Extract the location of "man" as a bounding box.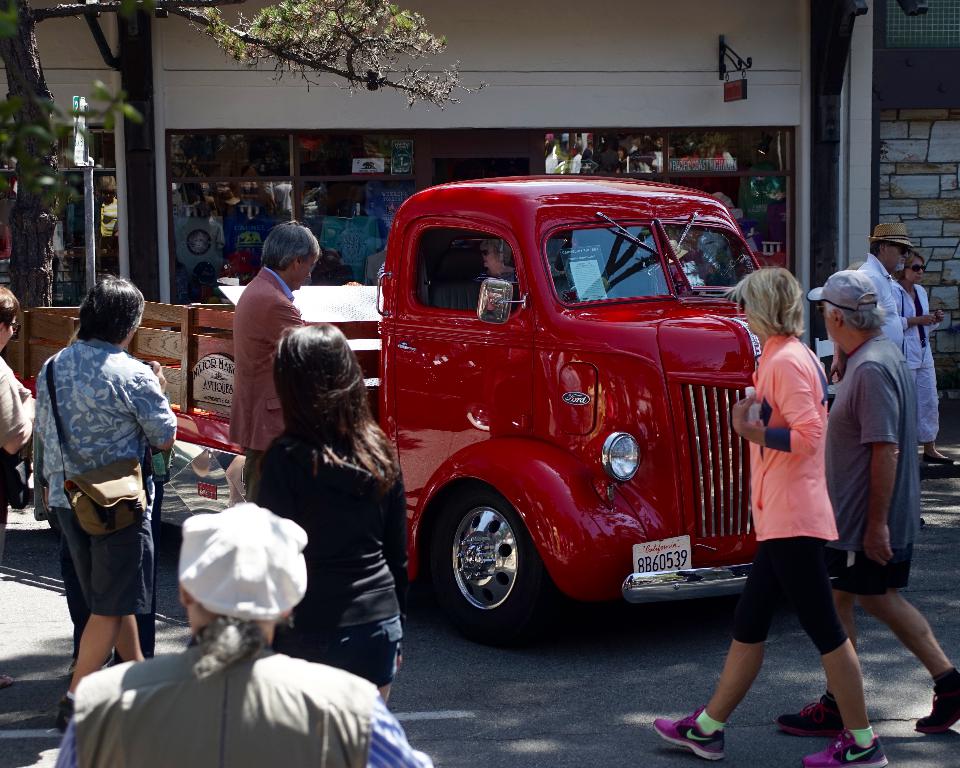
28 275 178 730.
